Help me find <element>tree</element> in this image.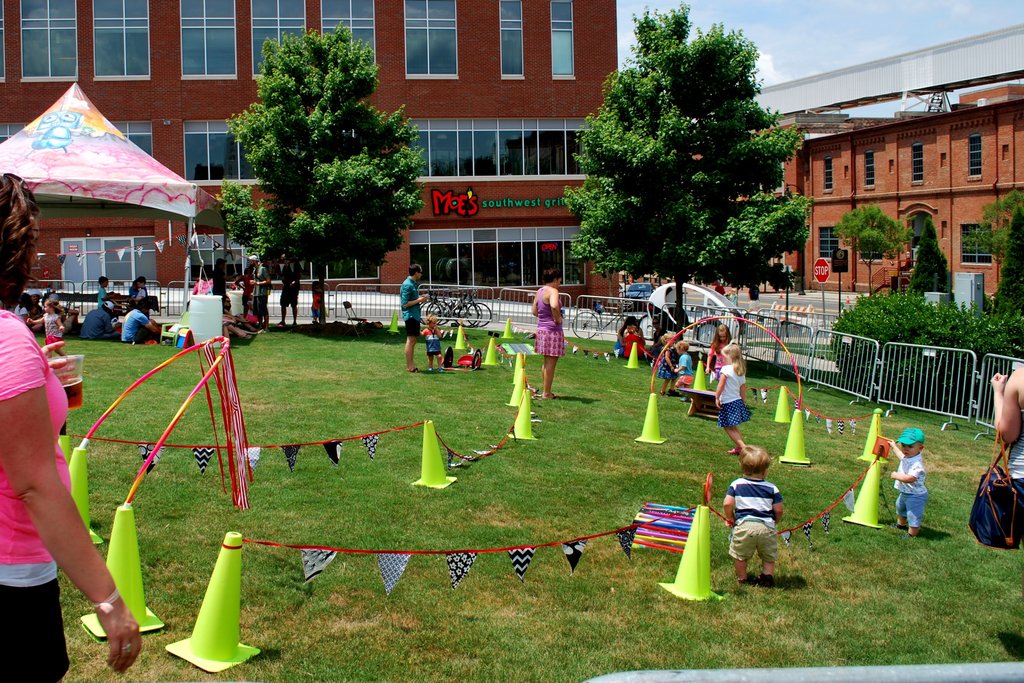
Found it: [left=908, top=212, right=954, bottom=298].
